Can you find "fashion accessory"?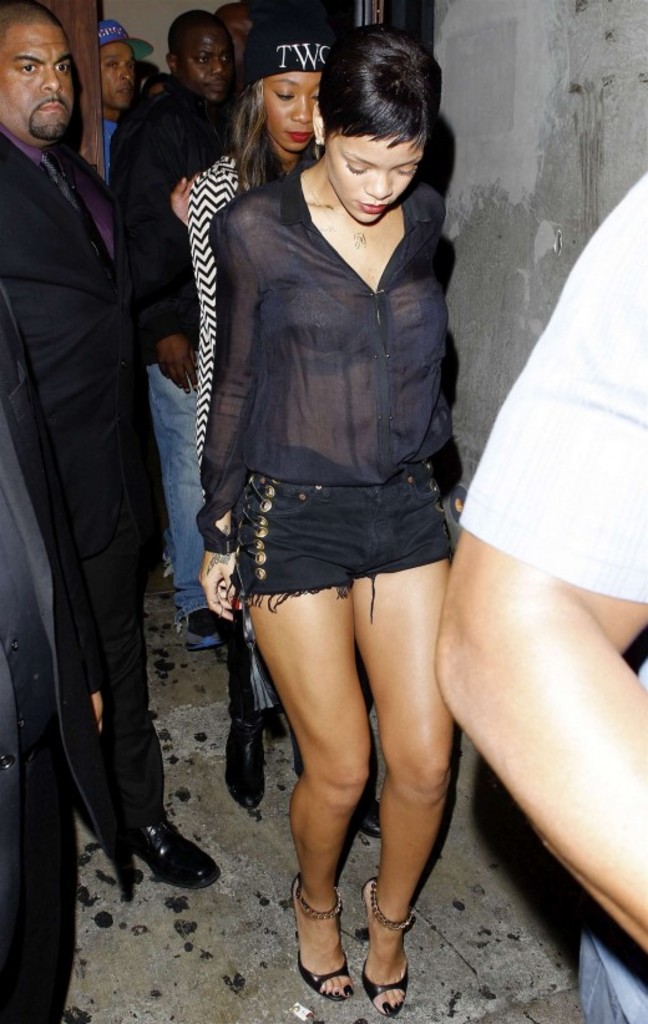
Yes, bounding box: left=290, top=888, right=344, bottom=922.
